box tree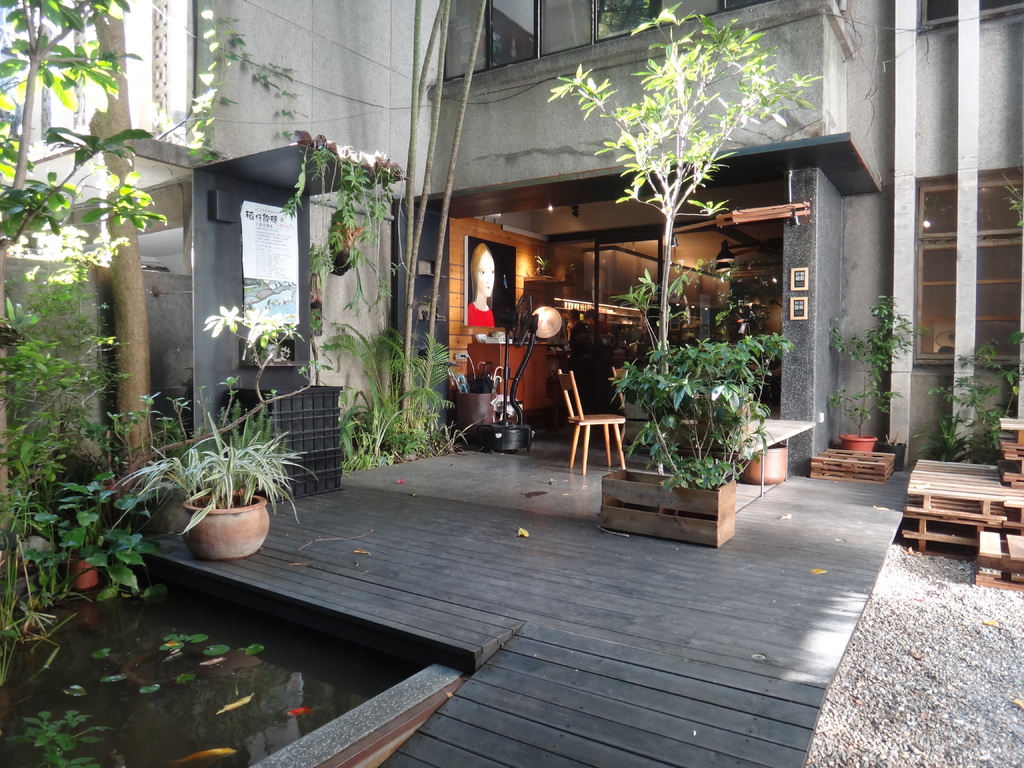
l=820, t=289, r=927, b=460
